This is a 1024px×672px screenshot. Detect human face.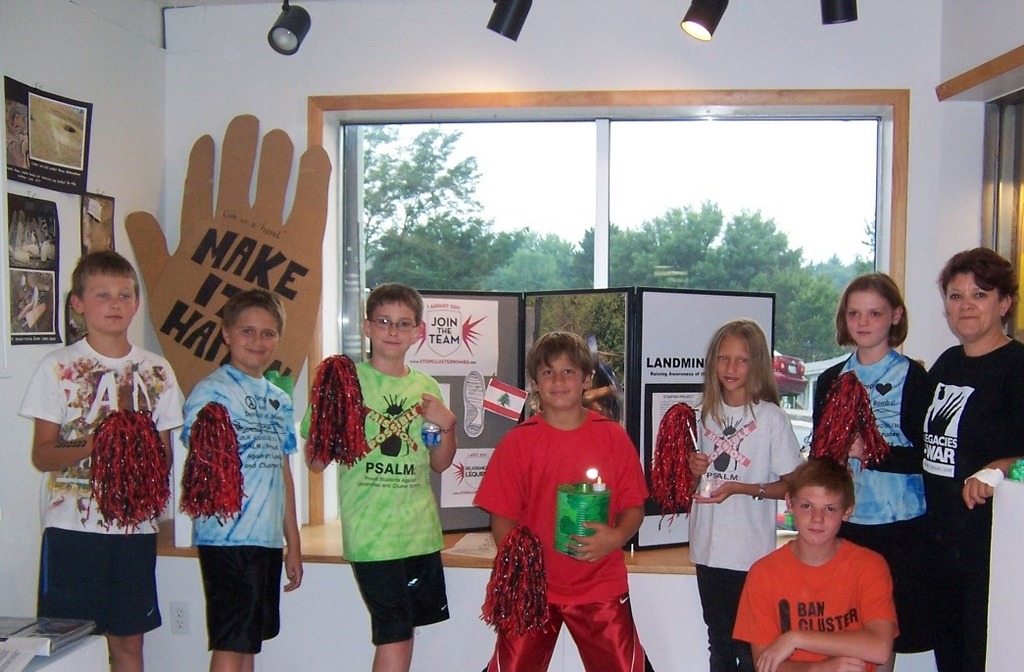
box=[78, 271, 141, 335].
